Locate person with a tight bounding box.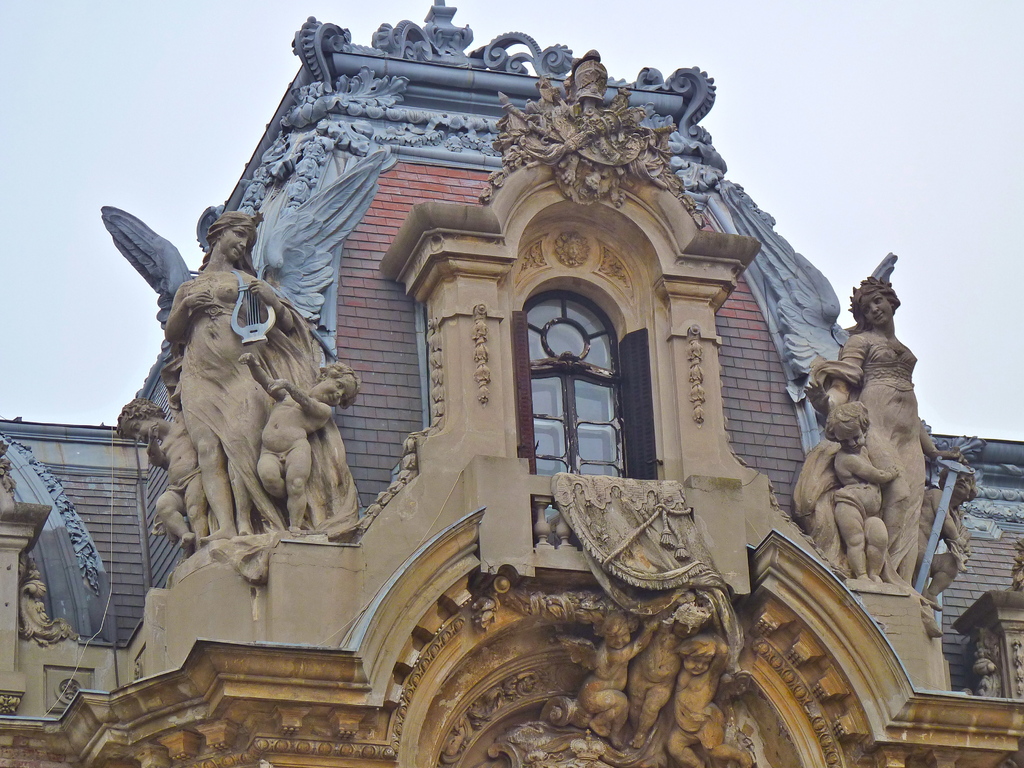
{"x1": 237, "y1": 352, "x2": 360, "y2": 536}.
